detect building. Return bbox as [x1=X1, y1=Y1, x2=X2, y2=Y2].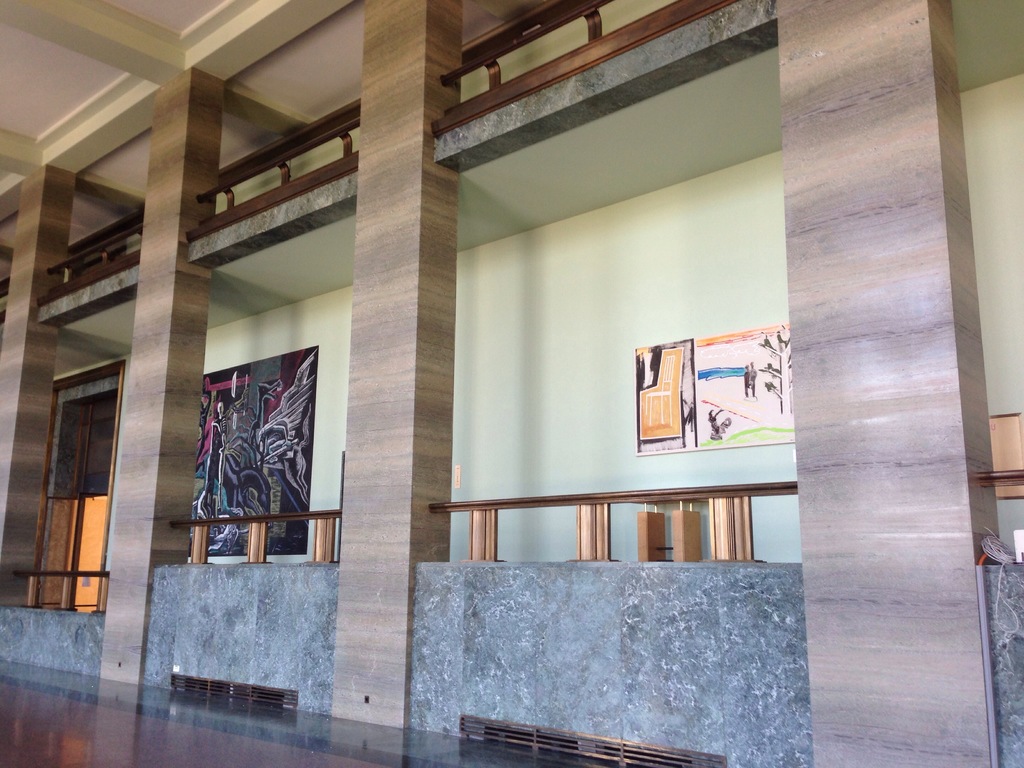
[x1=3, y1=0, x2=1023, y2=767].
